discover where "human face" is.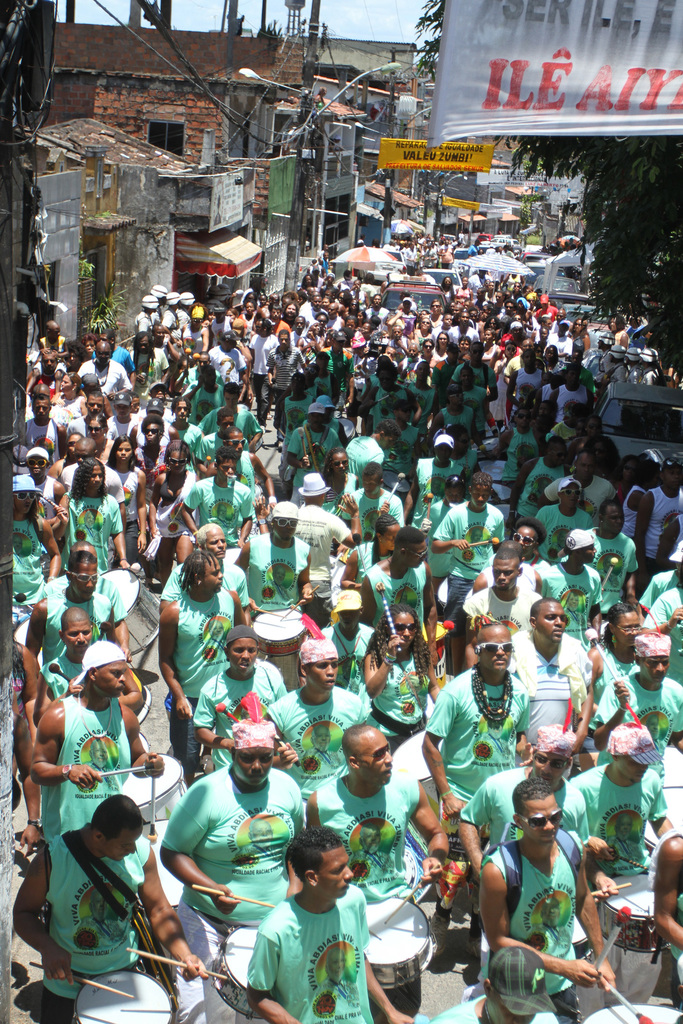
Discovered at detection(114, 439, 133, 463).
